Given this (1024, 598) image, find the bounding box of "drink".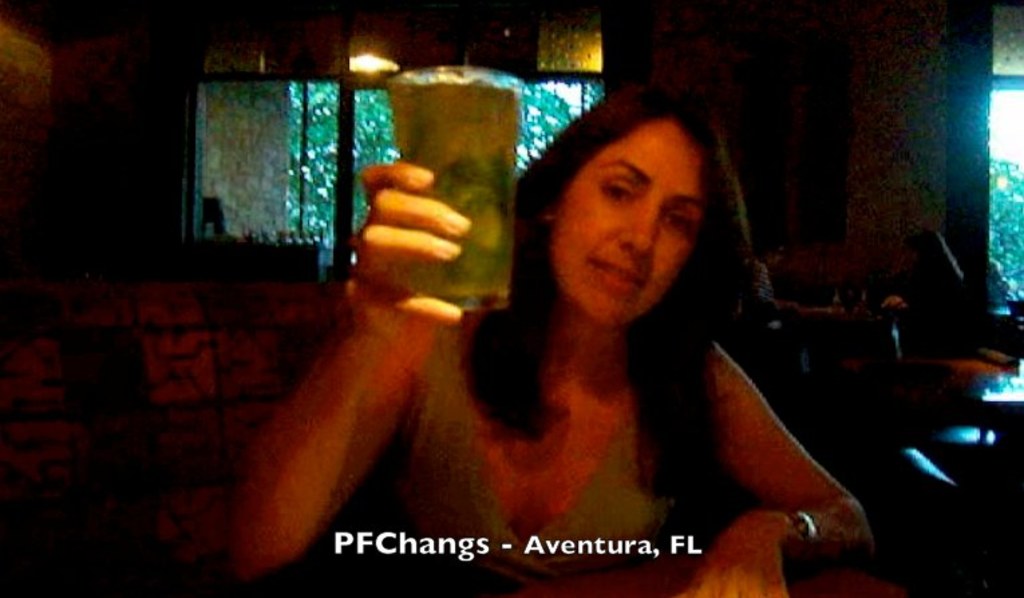
bbox=(372, 76, 522, 334).
